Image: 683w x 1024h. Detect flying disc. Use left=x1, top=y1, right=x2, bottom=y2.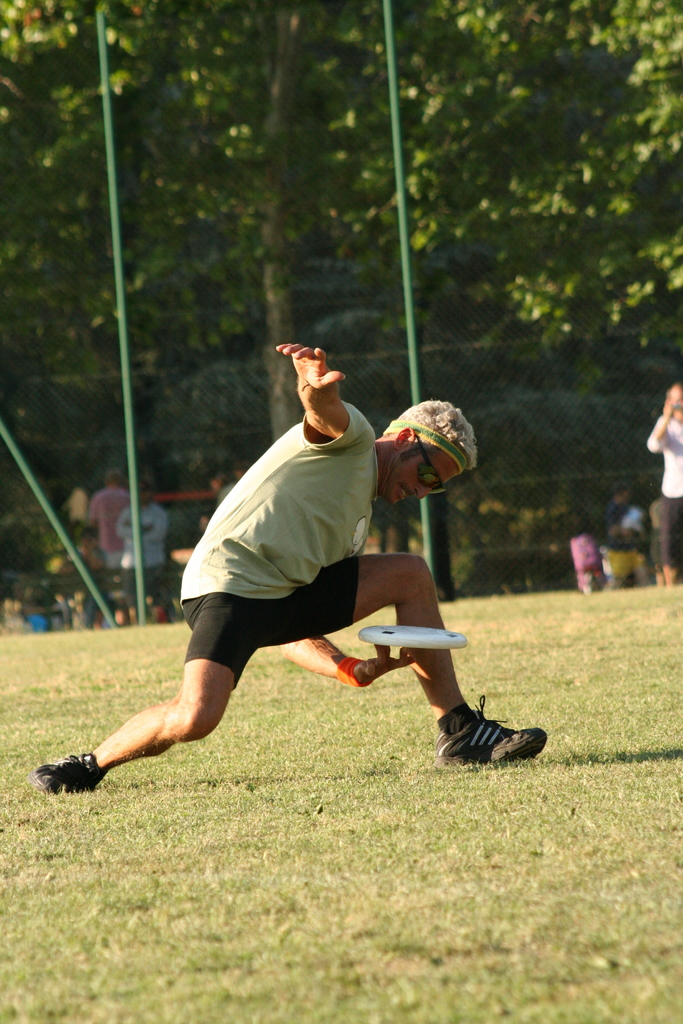
left=359, top=624, right=467, bottom=649.
